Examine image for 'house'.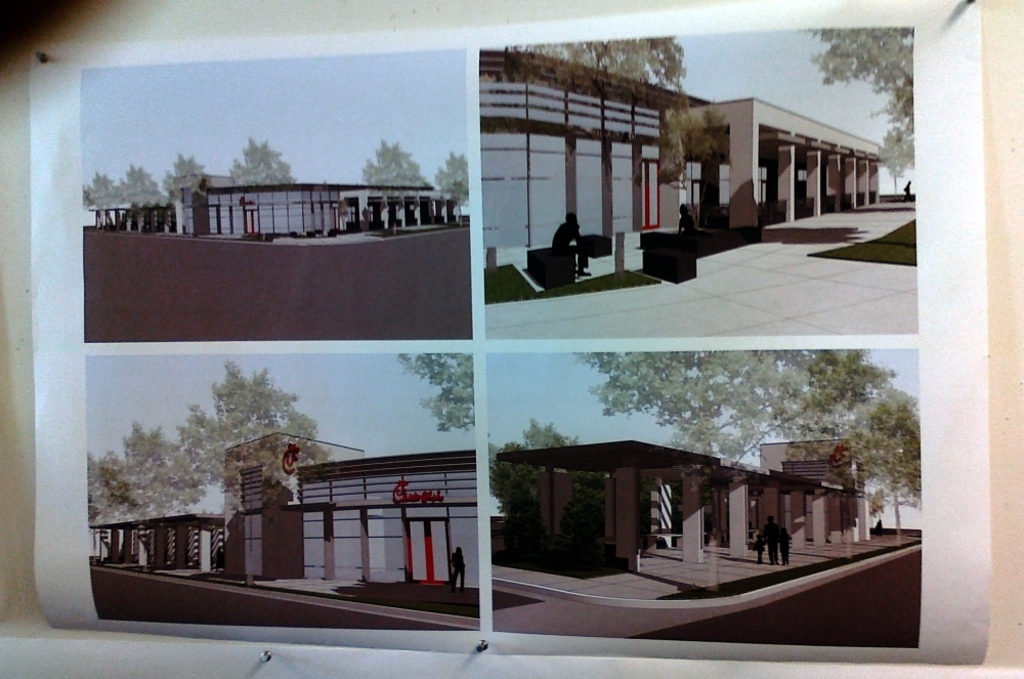
Examination result: [489,433,870,602].
